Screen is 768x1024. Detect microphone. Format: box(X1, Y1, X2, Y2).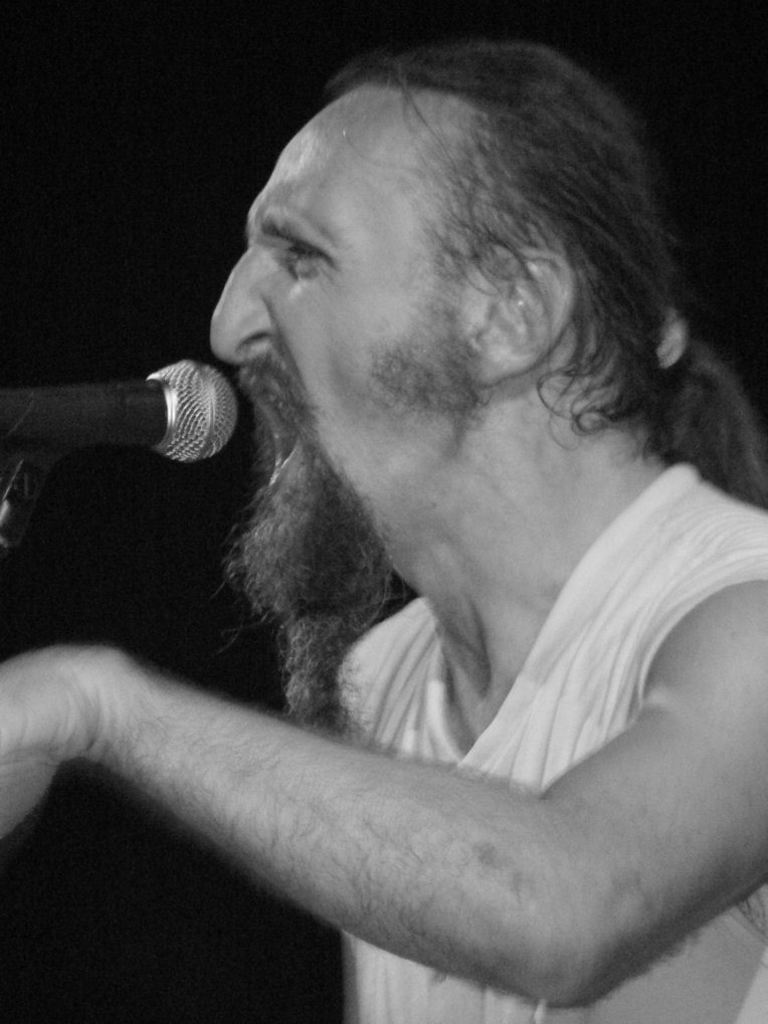
box(48, 348, 271, 470).
